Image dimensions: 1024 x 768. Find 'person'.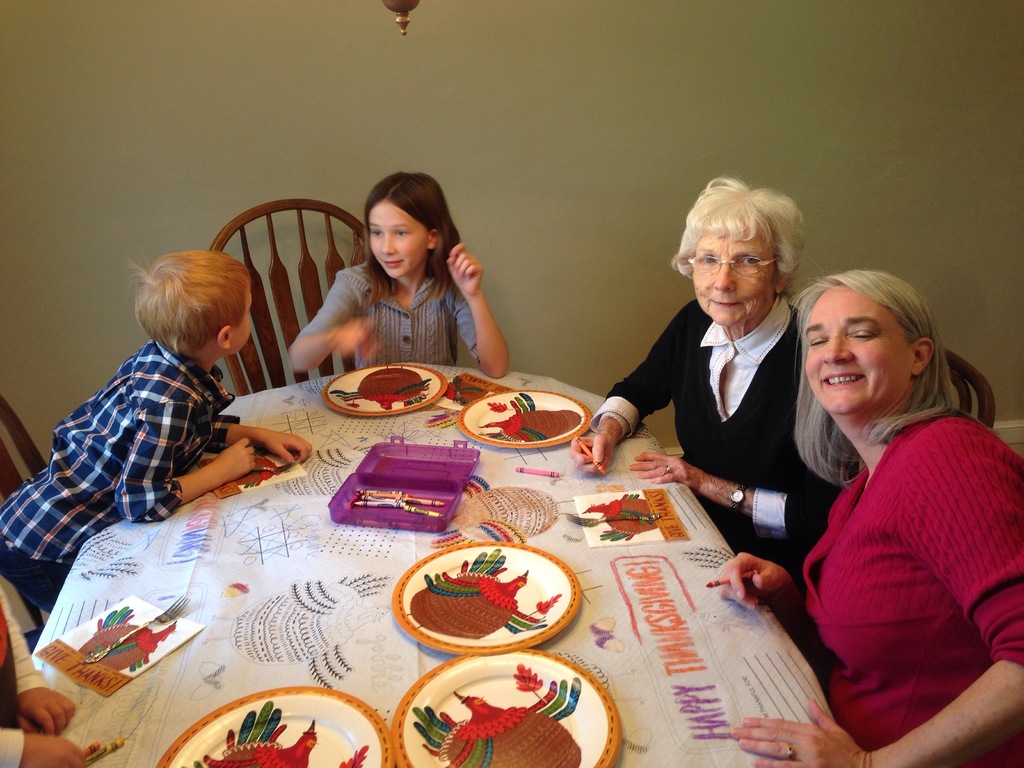
<region>0, 249, 314, 613</region>.
